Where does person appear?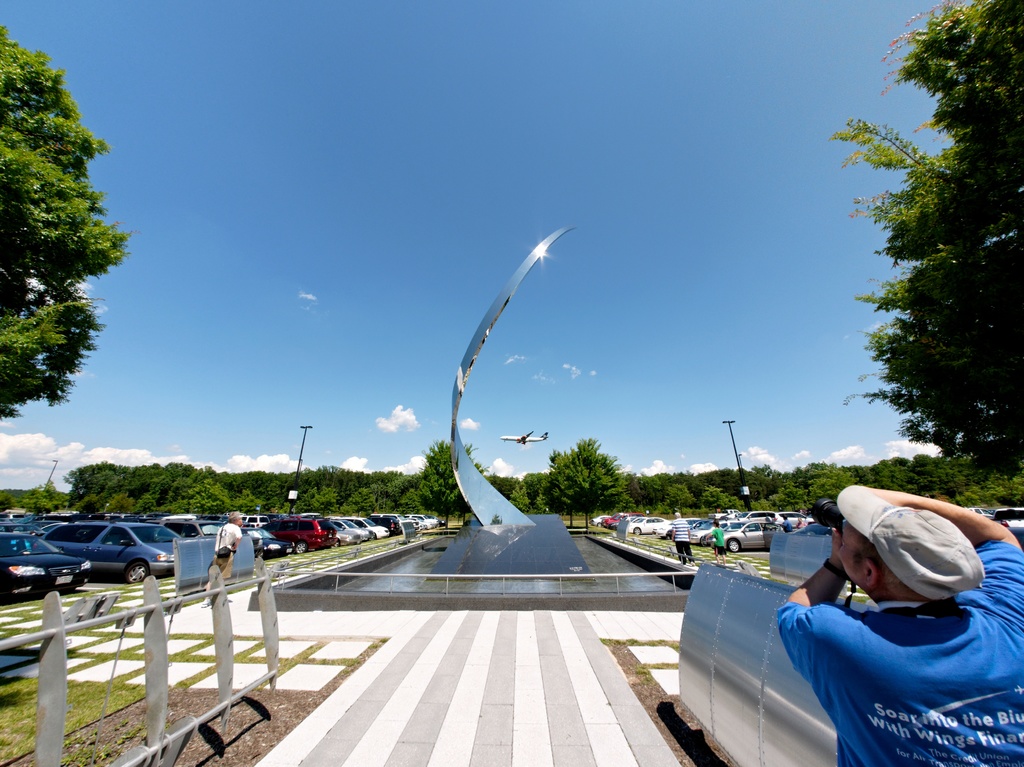
Appears at (794, 516, 805, 529).
